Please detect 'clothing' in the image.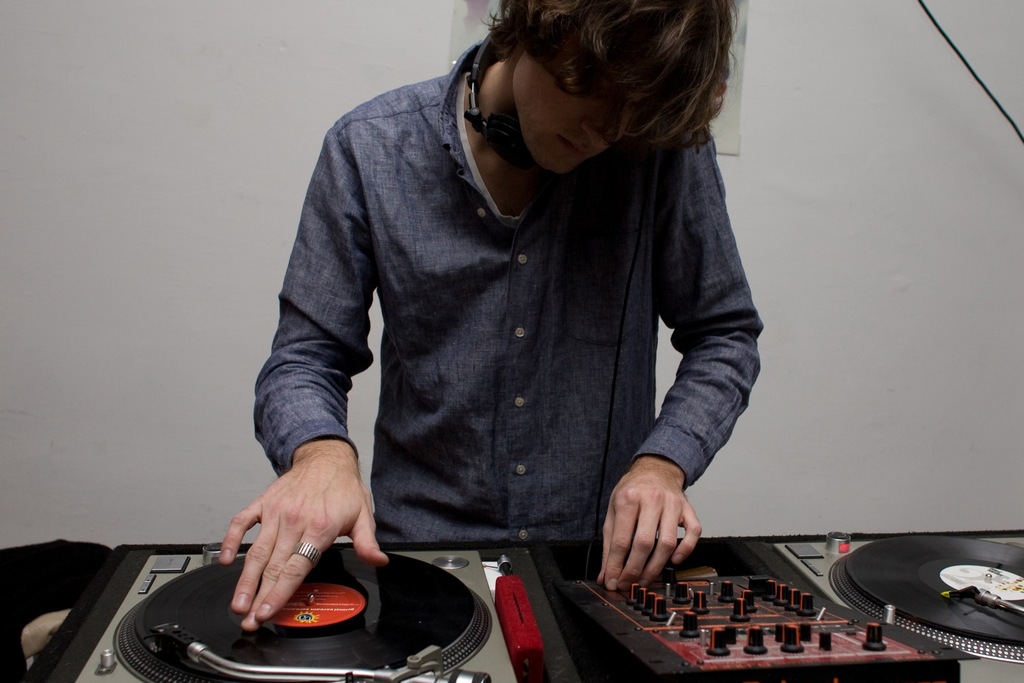
{"left": 238, "top": 64, "right": 776, "bottom": 584}.
